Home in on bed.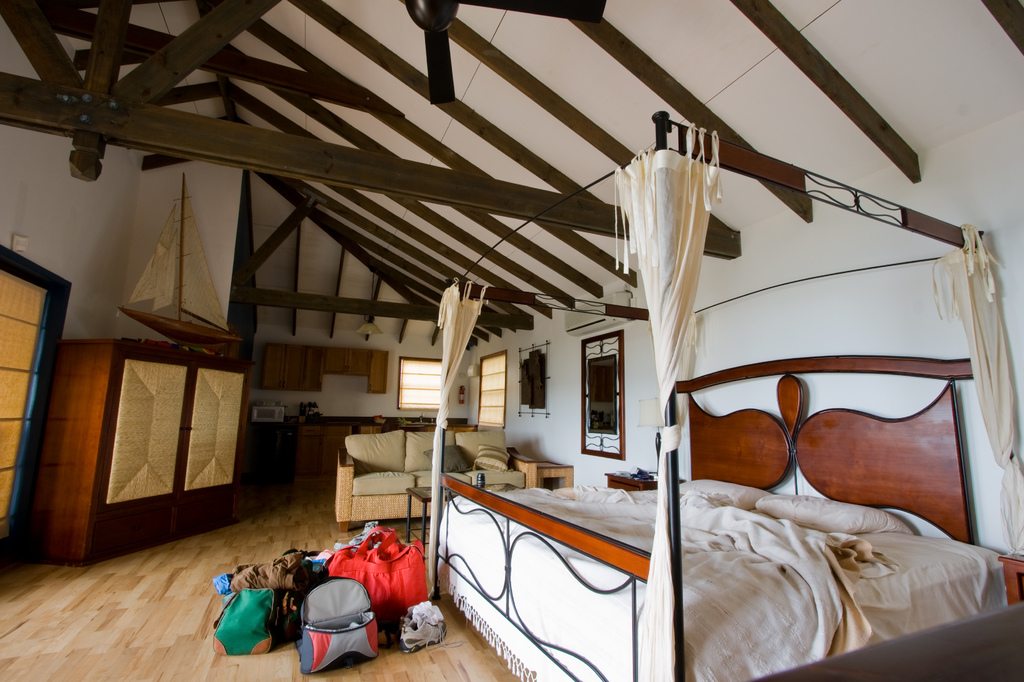
Homed in at l=424, t=108, r=1023, b=681.
